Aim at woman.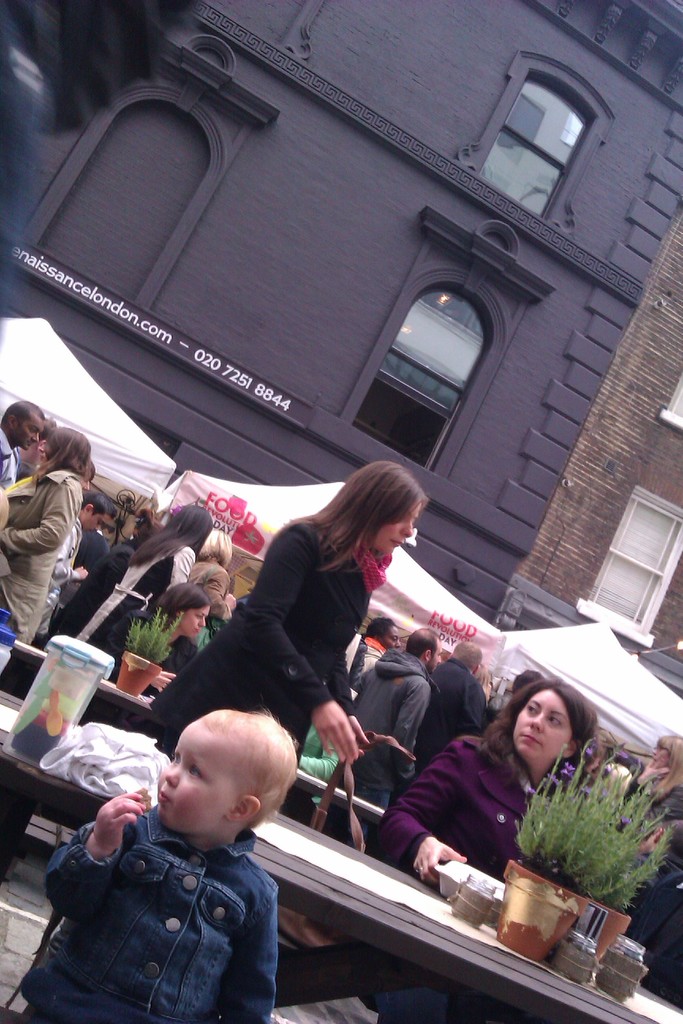
Aimed at (0, 426, 90, 646).
